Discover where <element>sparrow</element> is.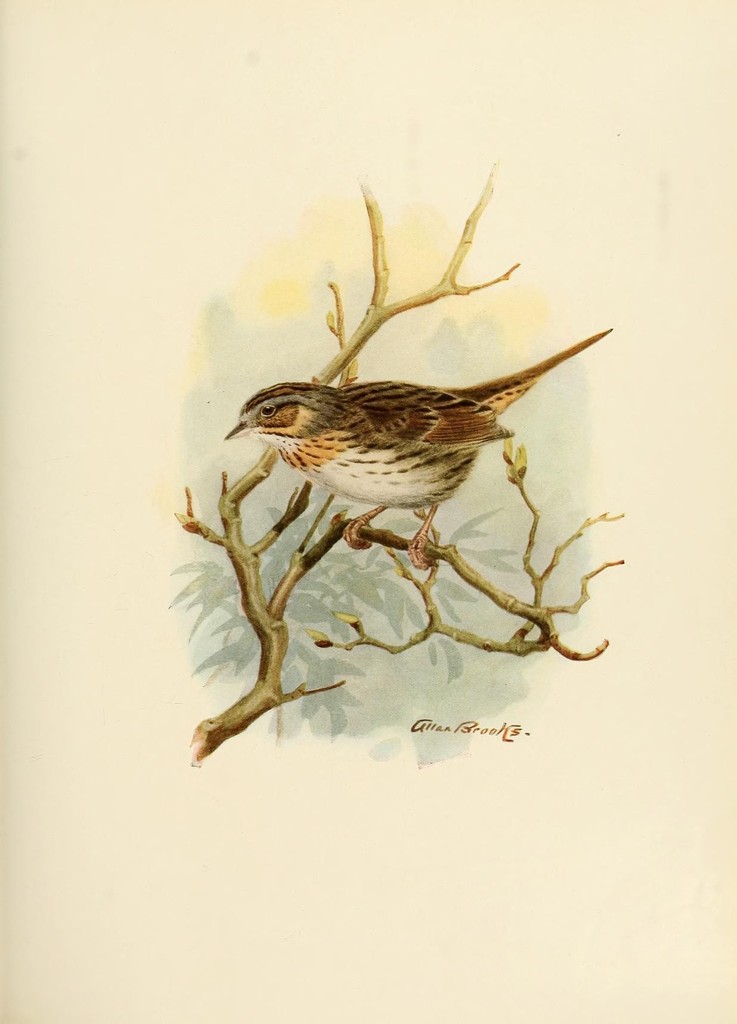
Discovered at x1=222, y1=330, x2=619, y2=568.
